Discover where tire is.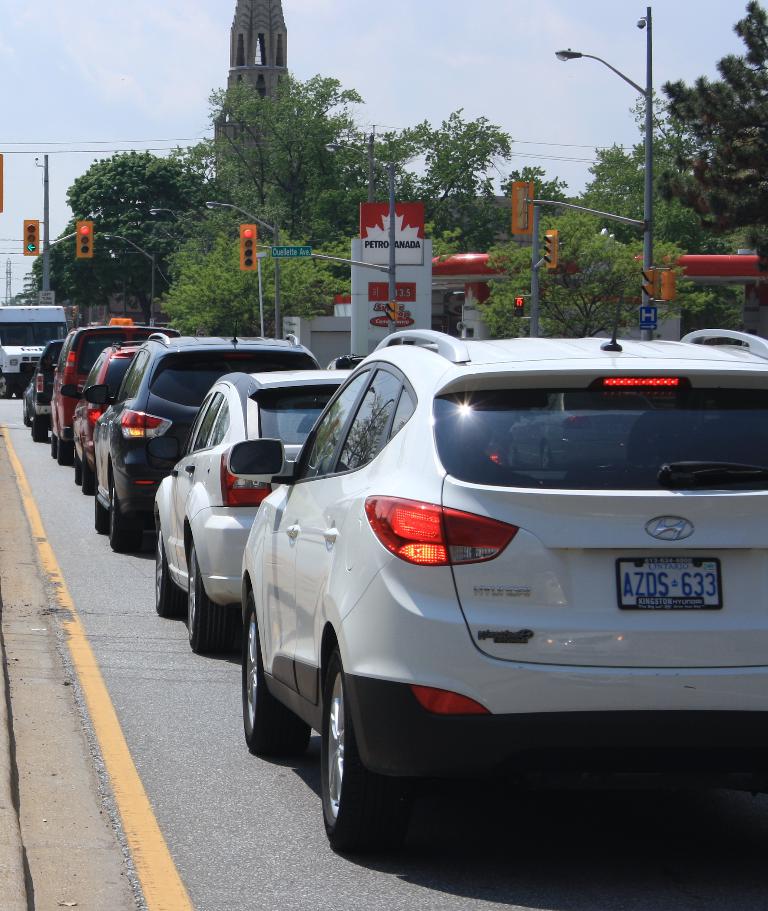
Discovered at bbox(51, 437, 70, 471).
